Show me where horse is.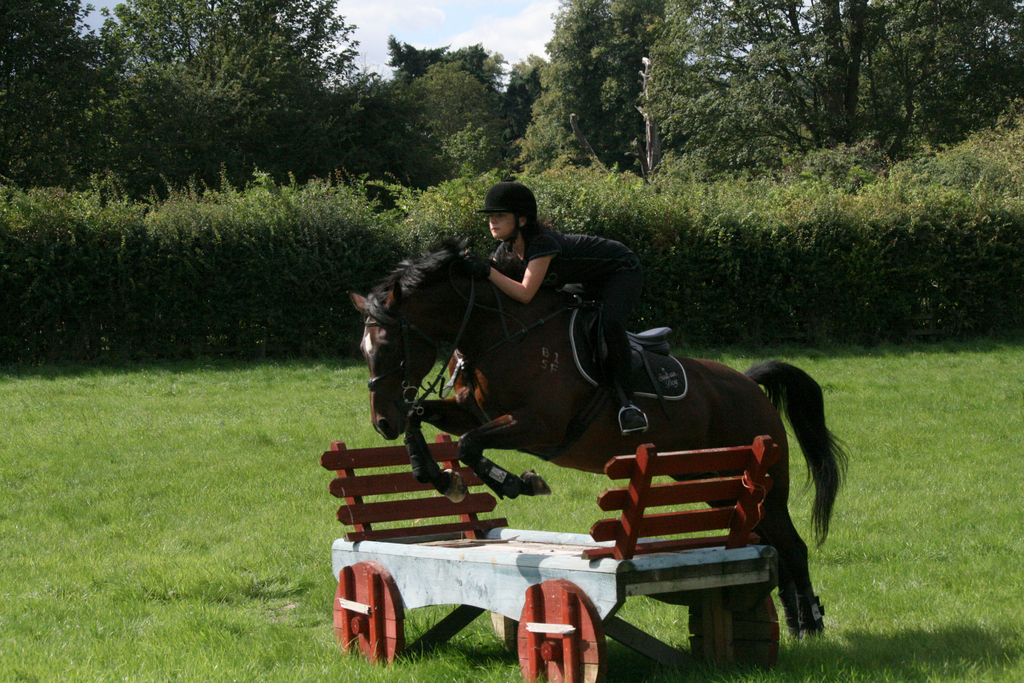
horse is at (left=349, top=230, right=856, bottom=638).
